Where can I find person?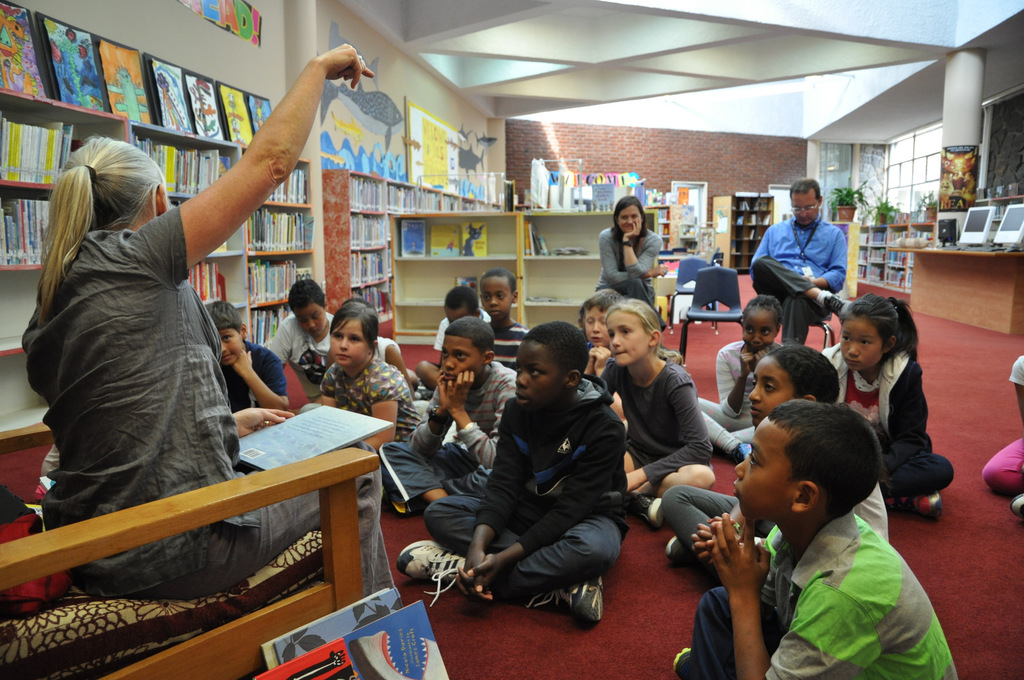
You can find it at <region>595, 297, 722, 526</region>.
